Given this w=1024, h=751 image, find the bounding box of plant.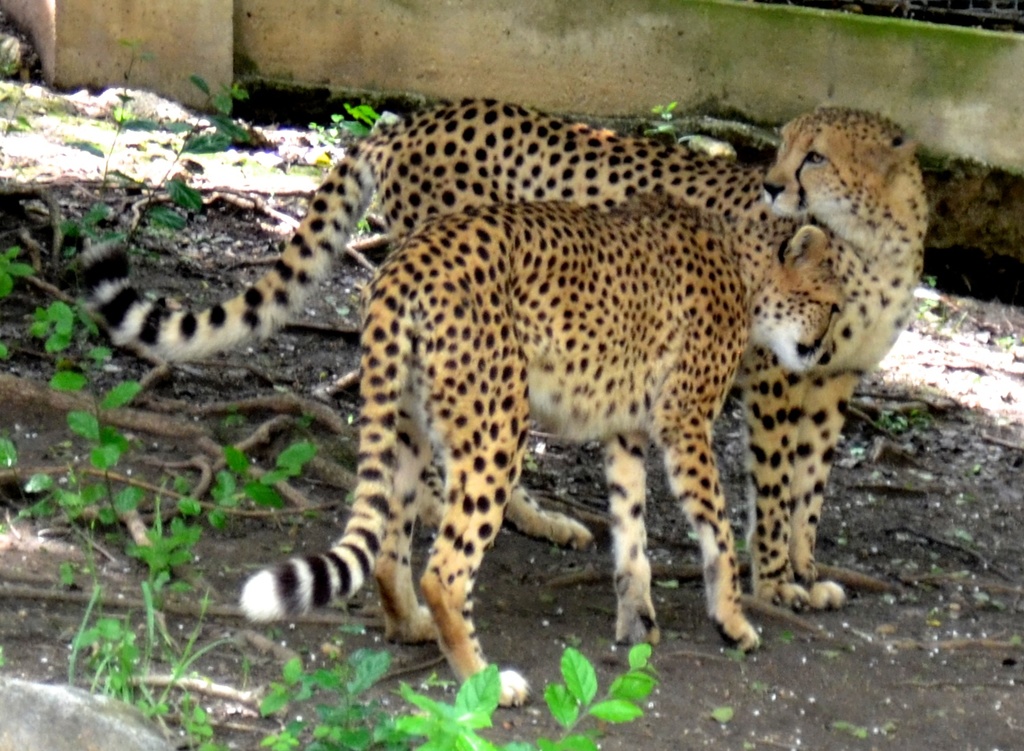
BBox(243, 632, 396, 743).
